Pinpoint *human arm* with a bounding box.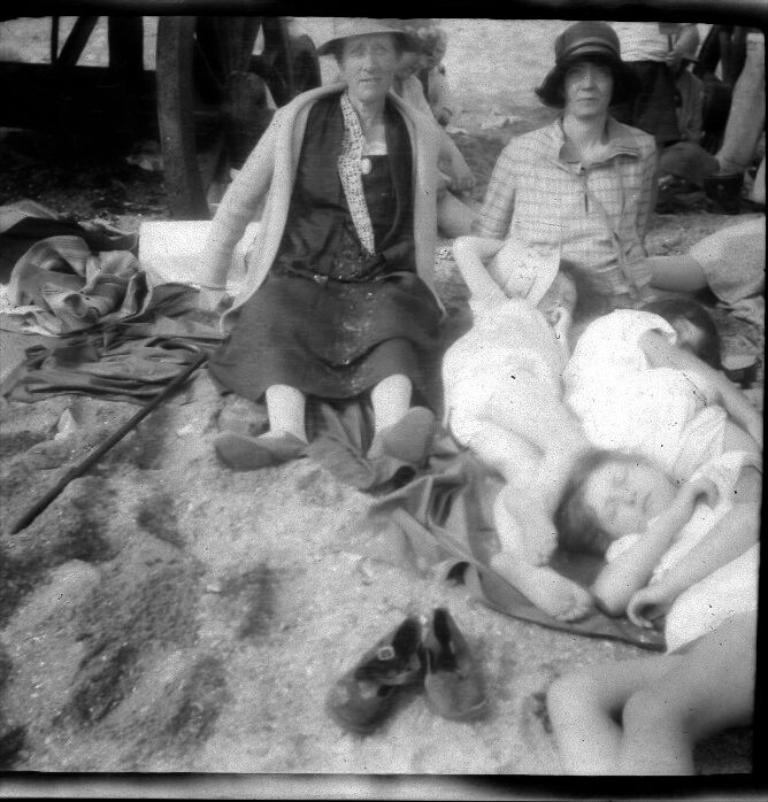
crop(623, 430, 767, 611).
